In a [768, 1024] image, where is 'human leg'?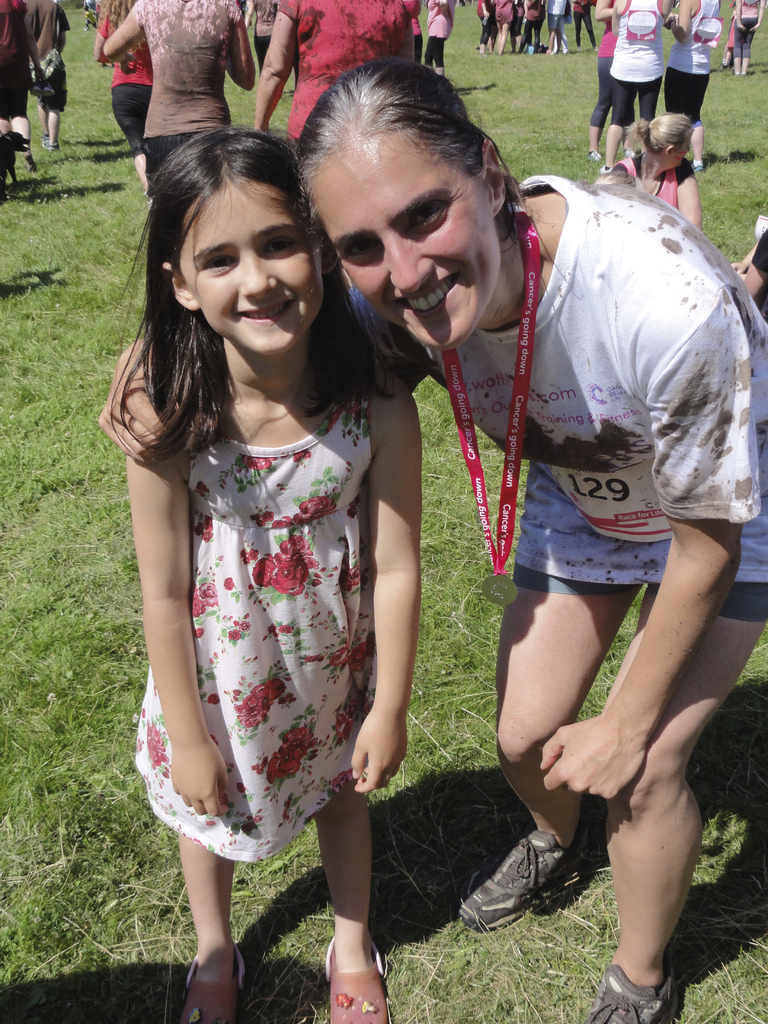
730, 13, 745, 78.
